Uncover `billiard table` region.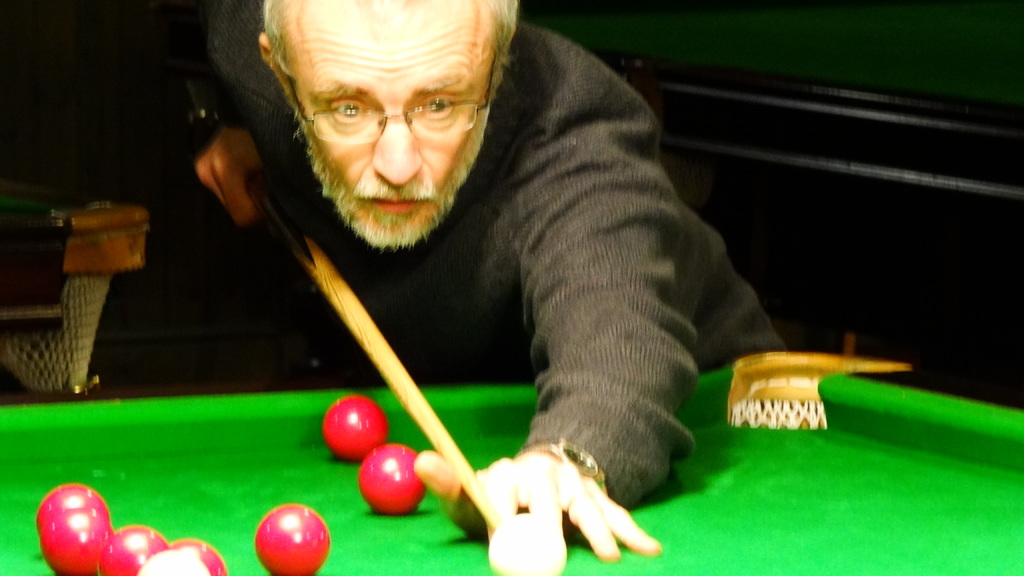
Uncovered: <box>0,172,152,388</box>.
